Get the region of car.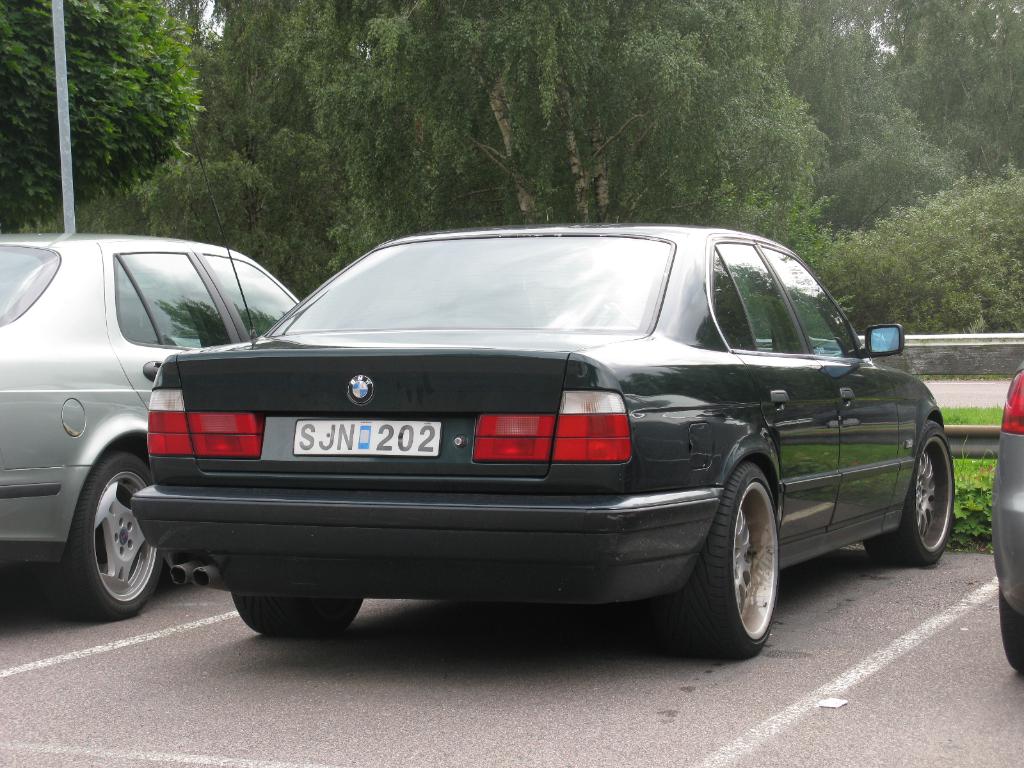
pyautogui.locateOnScreen(987, 362, 1023, 675).
